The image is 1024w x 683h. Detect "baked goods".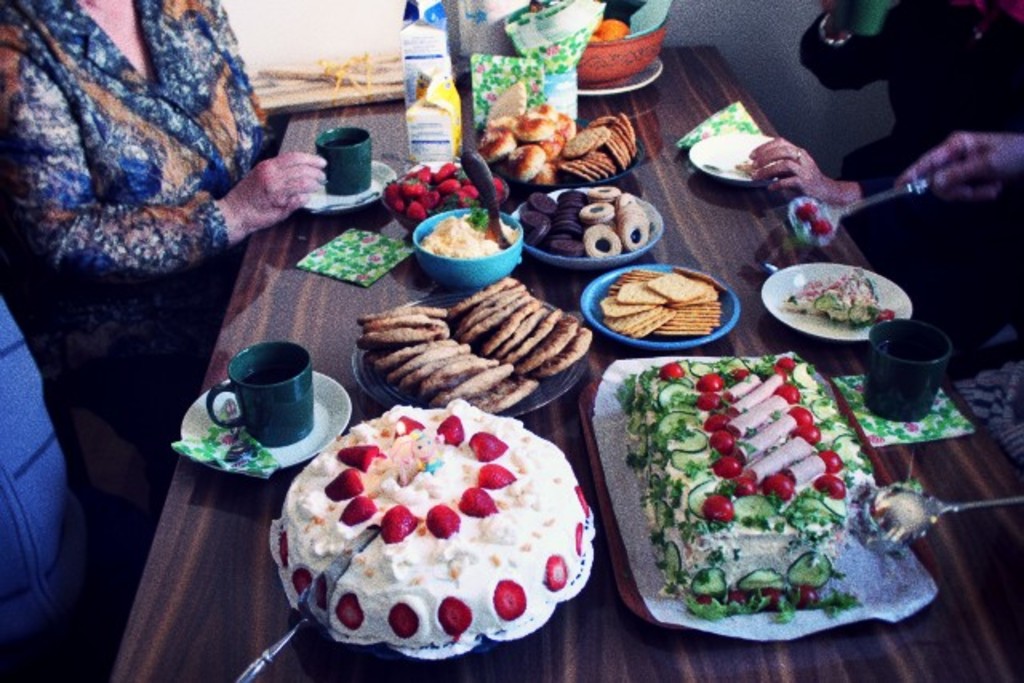
Detection: box(272, 400, 586, 653).
